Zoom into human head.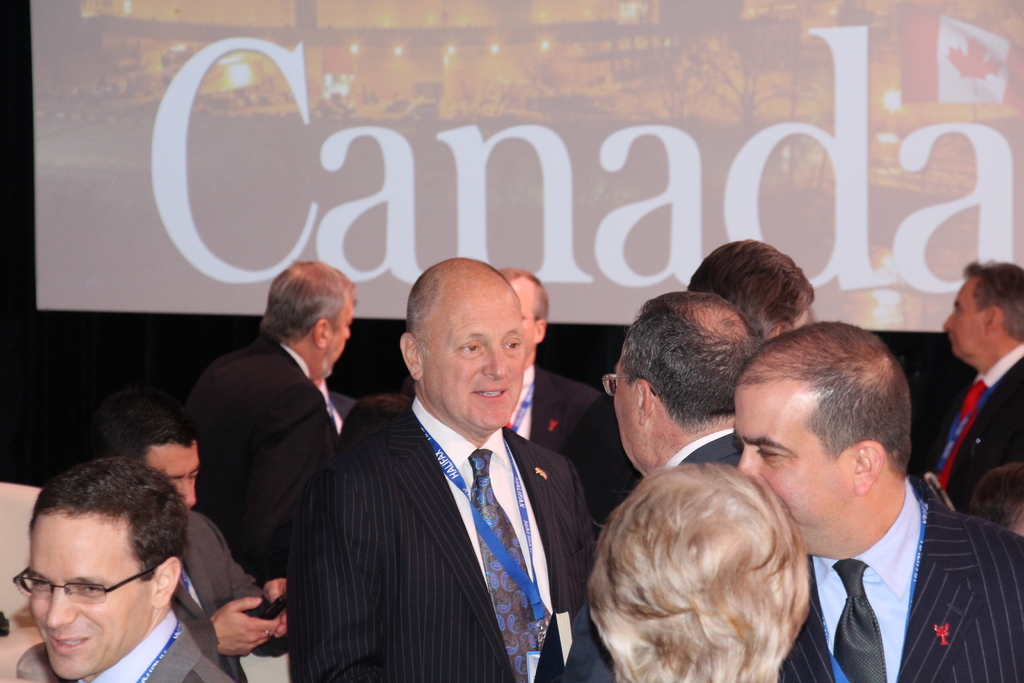
Zoom target: Rect(593, 462, 817, 682).
